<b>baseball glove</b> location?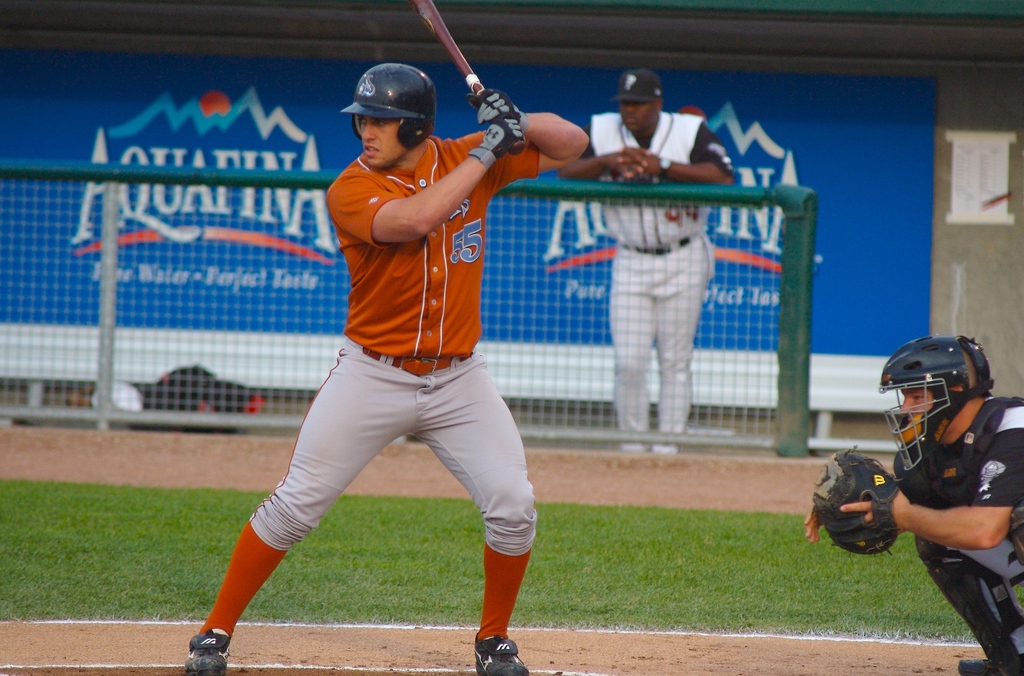
801/439/900/556
